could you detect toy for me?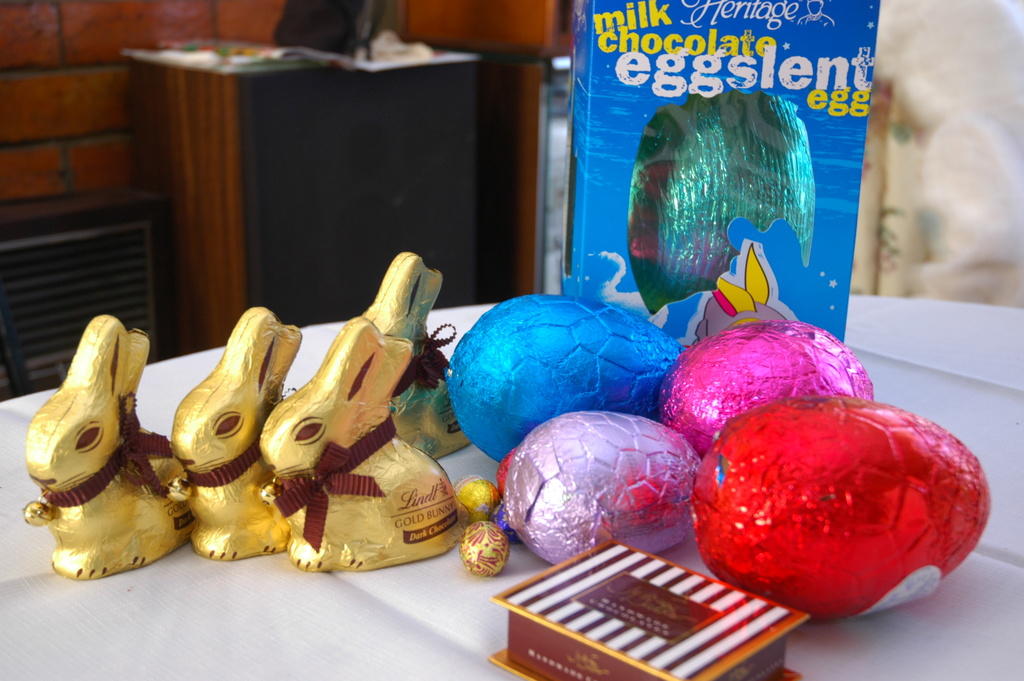
Detection result: bbox=[263, 317, 461, 574].
